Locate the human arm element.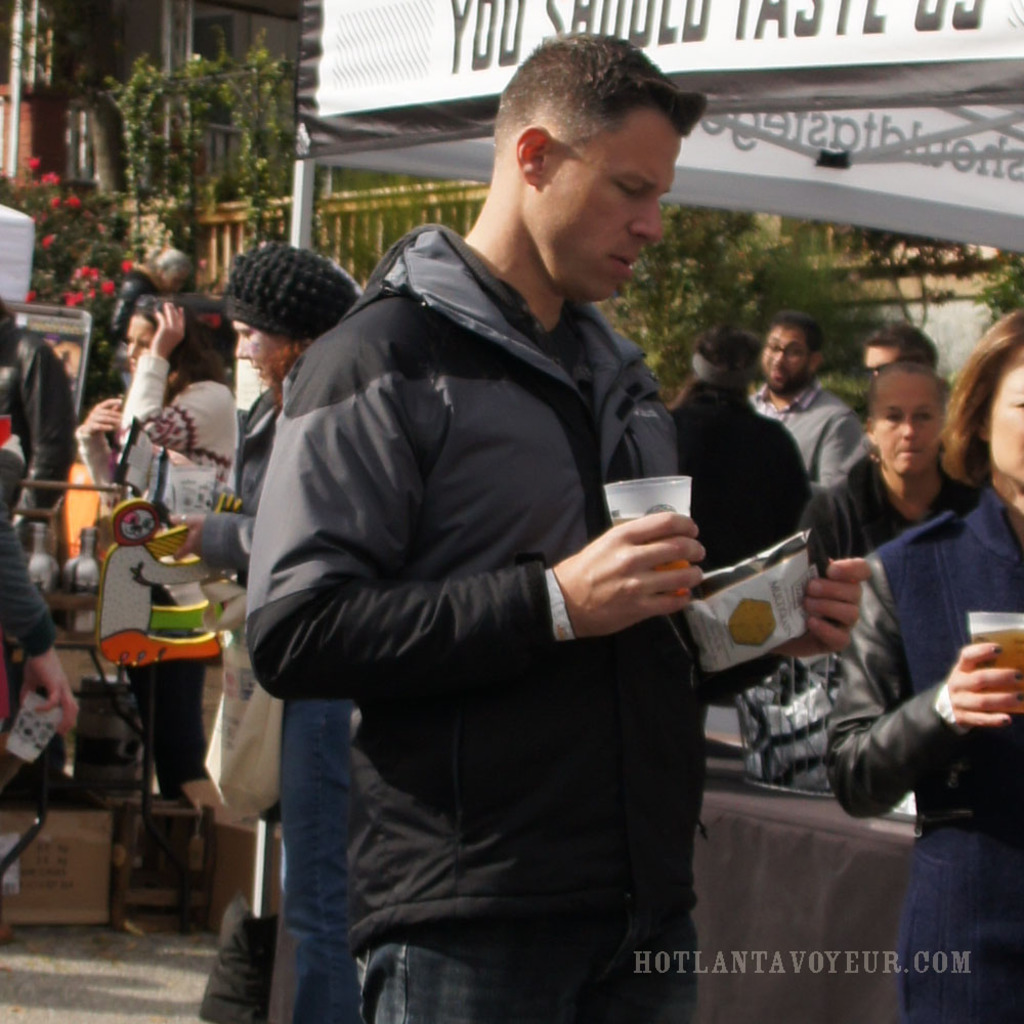
Element bbox: (x1=66, y1=397, x2=126, y2=497).
